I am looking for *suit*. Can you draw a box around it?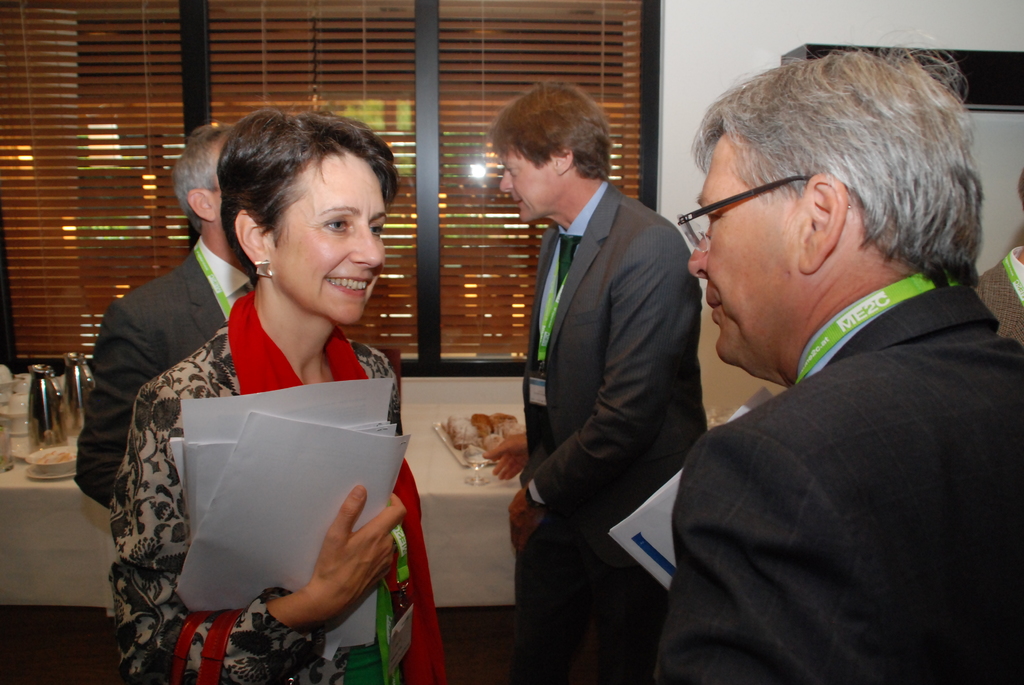
Sure, the bounding box is <region>652, 273, 1023, 684</region>.
